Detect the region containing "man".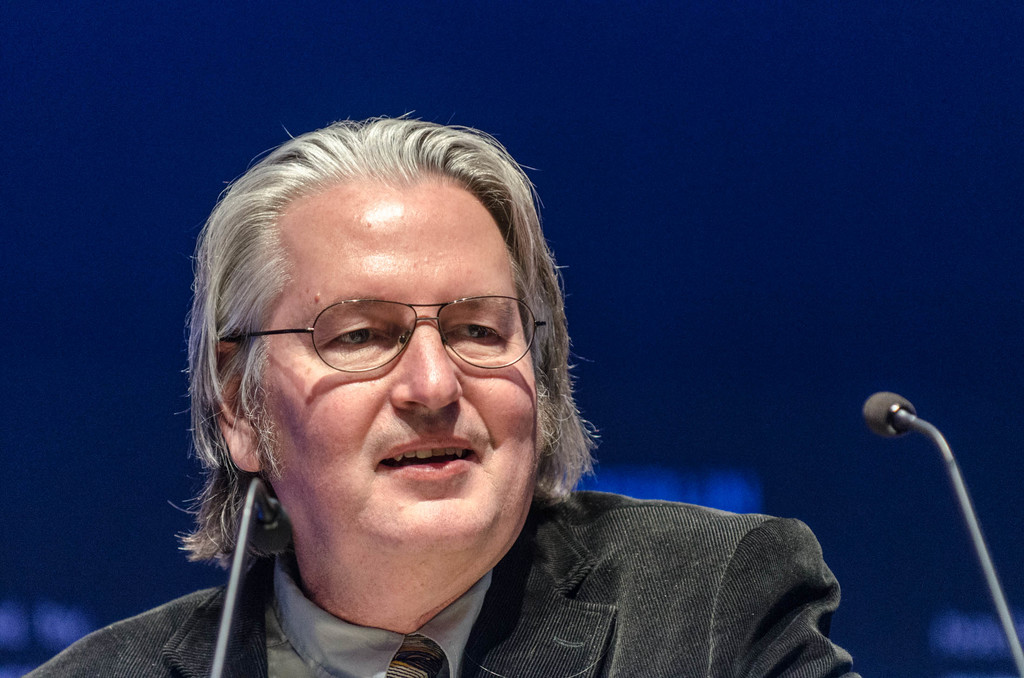
bbox=(91, 117, 860, 666).
